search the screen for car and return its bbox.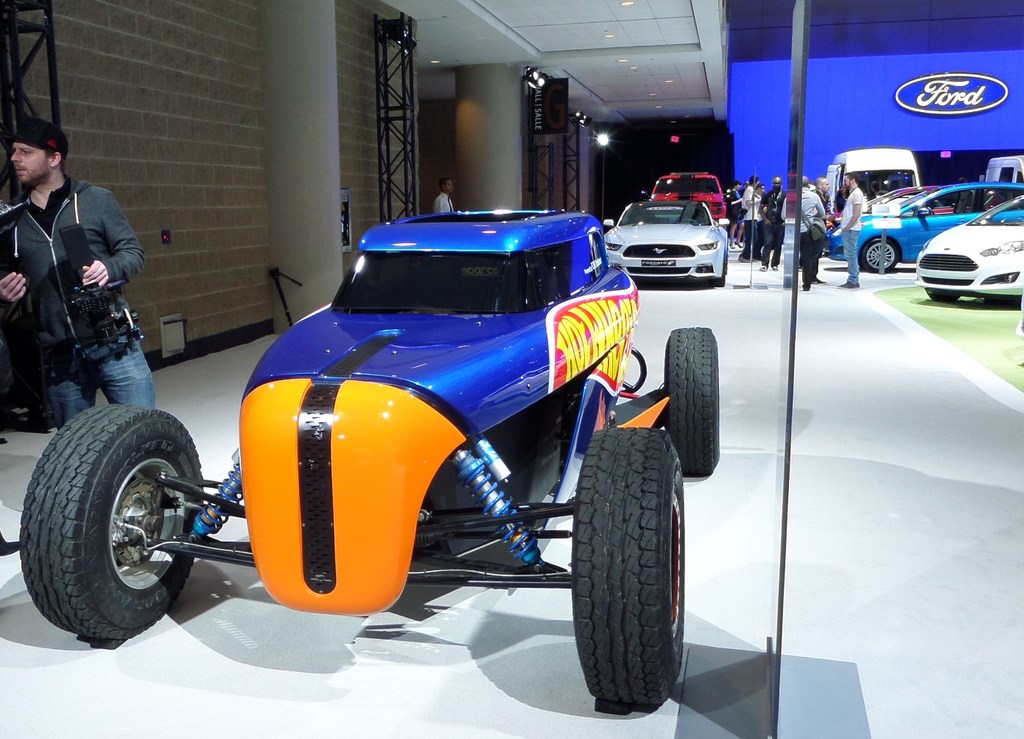
Found: bbox=[11, 207, 715, 710].
